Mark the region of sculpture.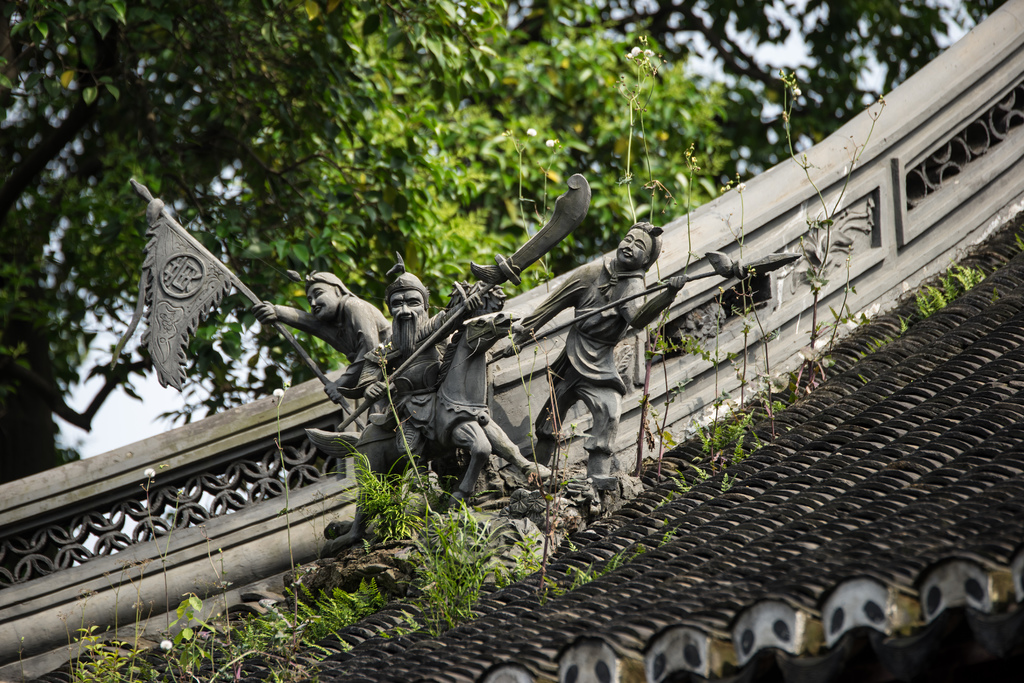
Region: {"left": 387, "top": 297, "right": 558, "bottom": 497}.
